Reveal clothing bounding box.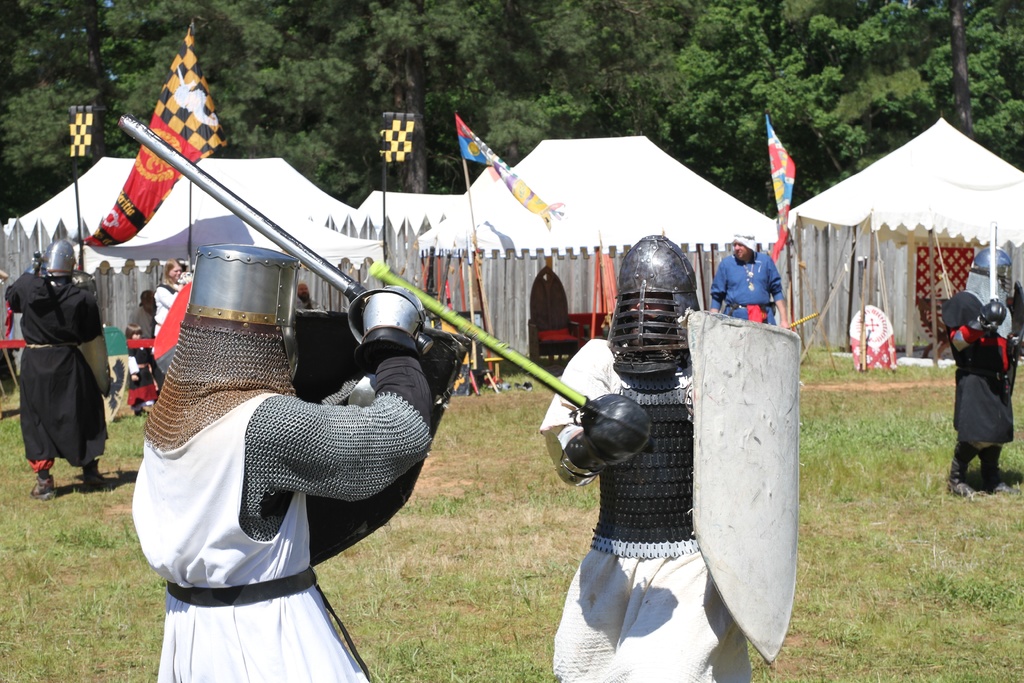
Revealed: box=[945, 292, 1023, 449].
